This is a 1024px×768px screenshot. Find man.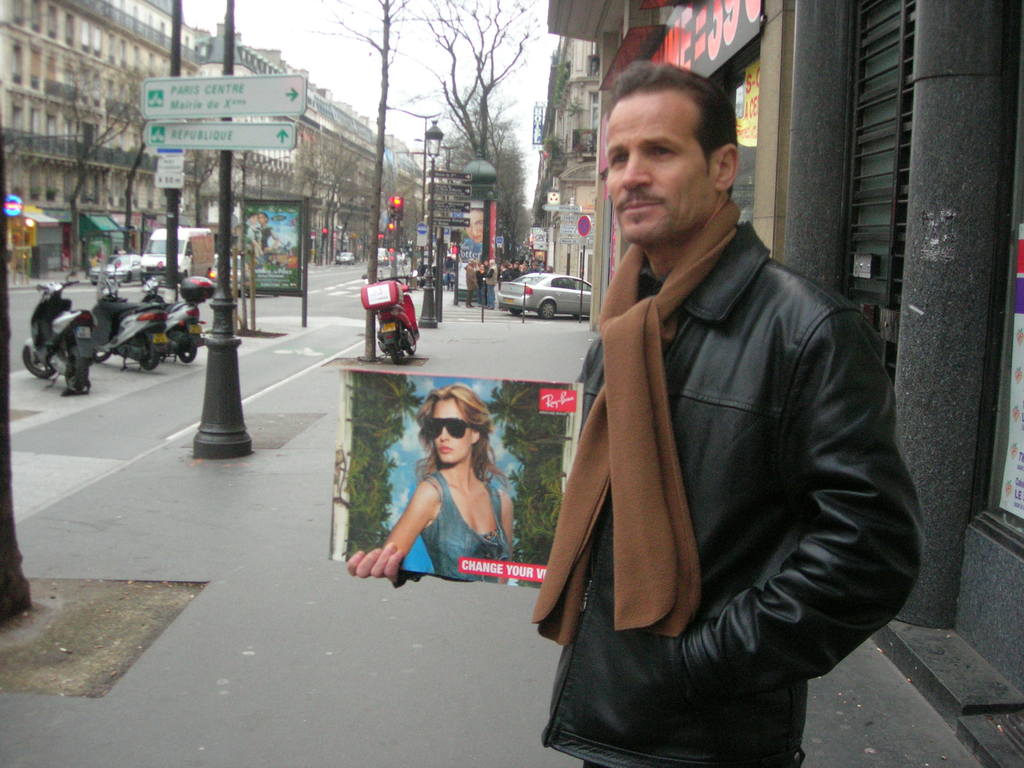
Bounding box: Rect(351, 62, 930, 764).
